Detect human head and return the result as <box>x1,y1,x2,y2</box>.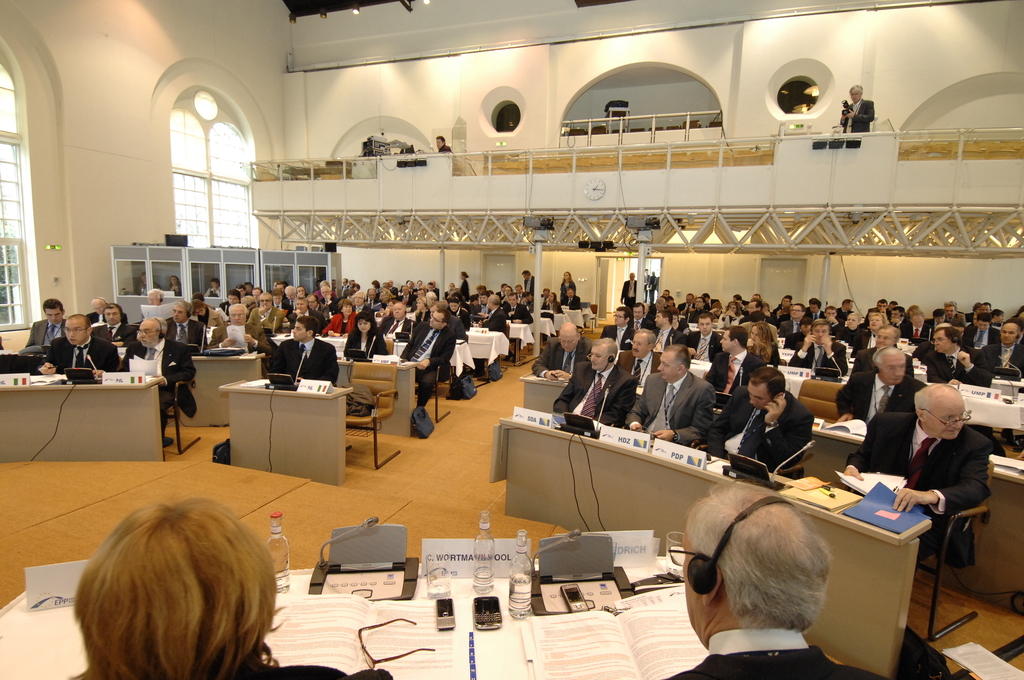
<box>145,289,164,307</box>.
